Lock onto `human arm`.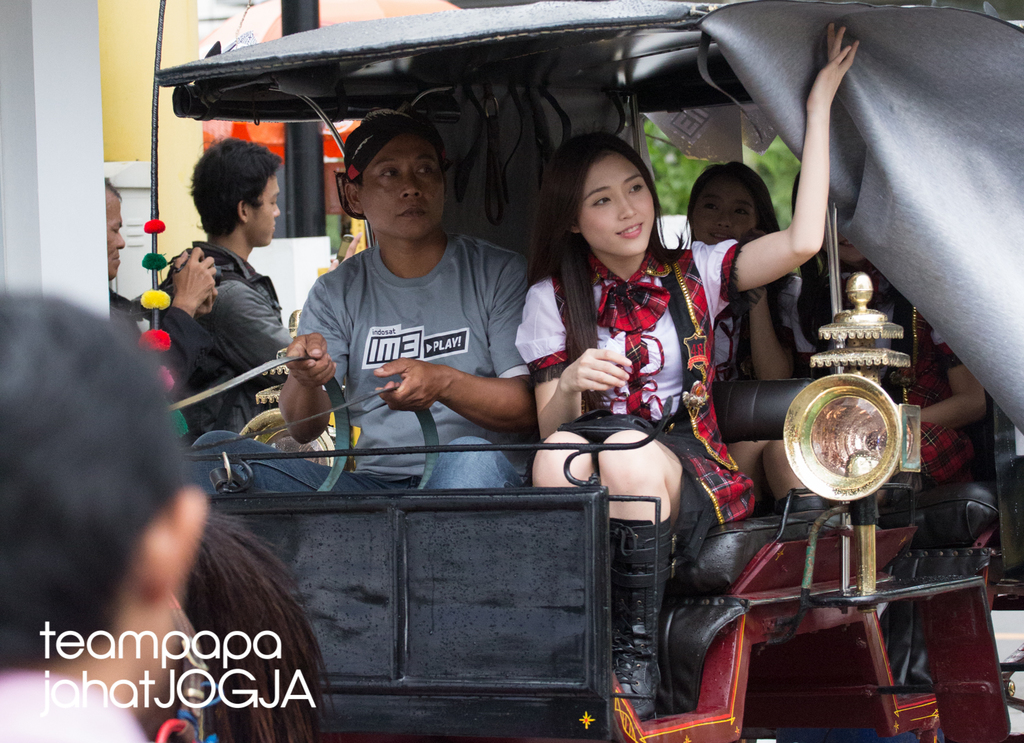
Locked: bbox=[215, 283, 300, 388].
